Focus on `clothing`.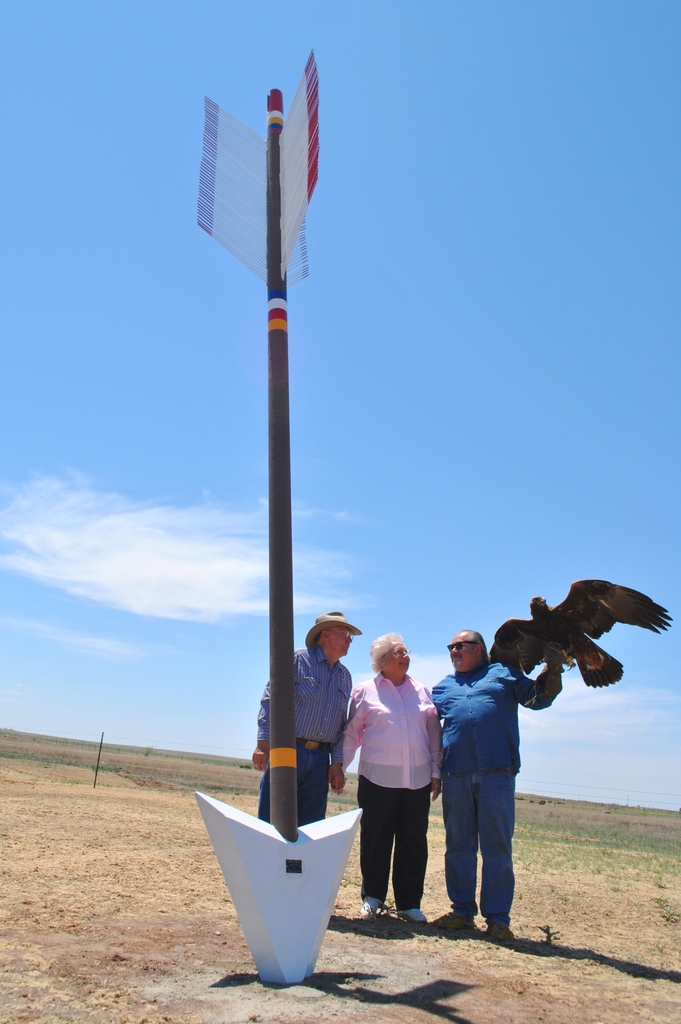
Focused at 332,677,451,901.
